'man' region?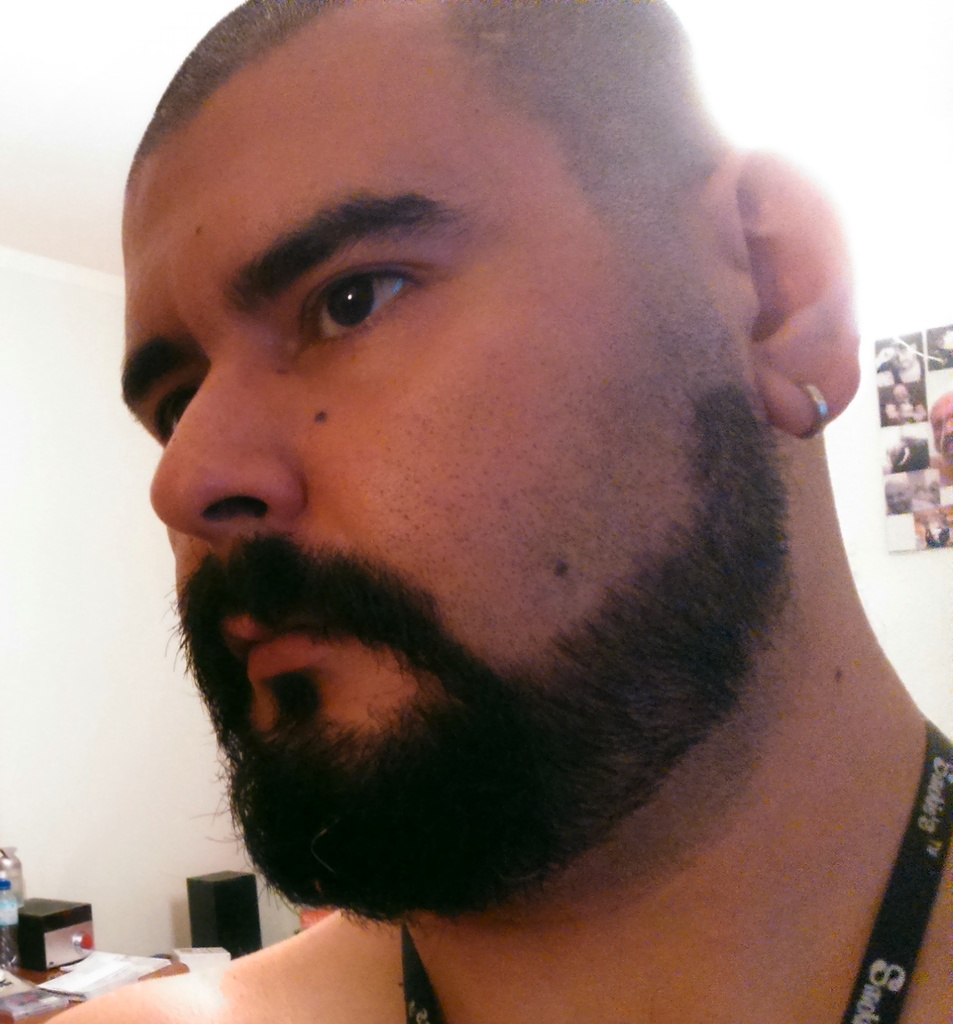
box=[31, 0, 952, 1023]
